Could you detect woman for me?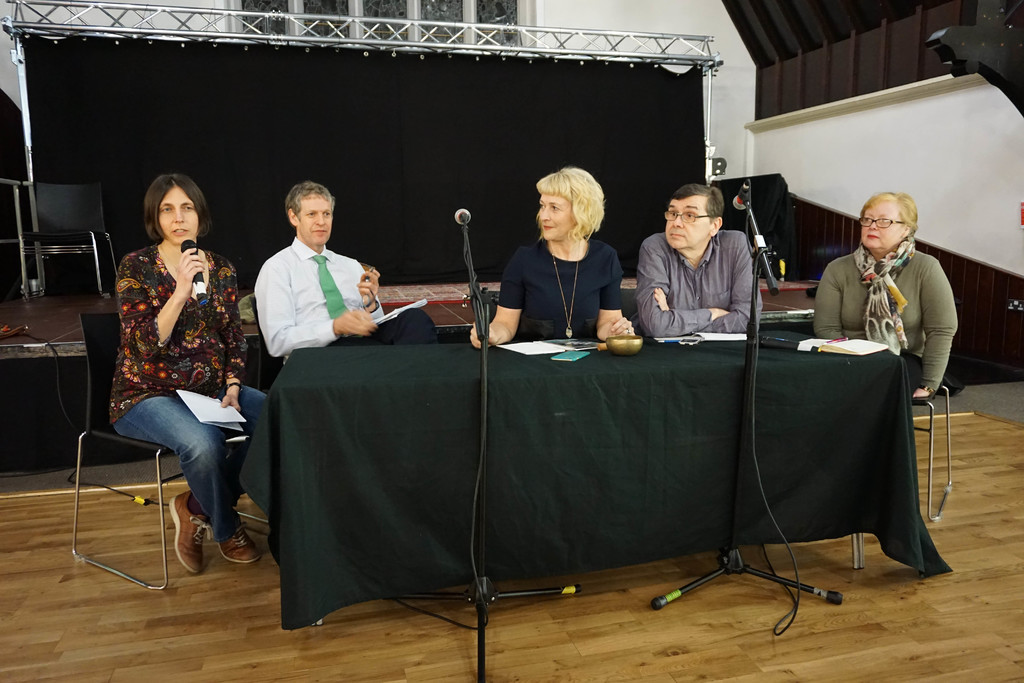
Detection result: x1=91, y1=176, x2=273, y2=580.
